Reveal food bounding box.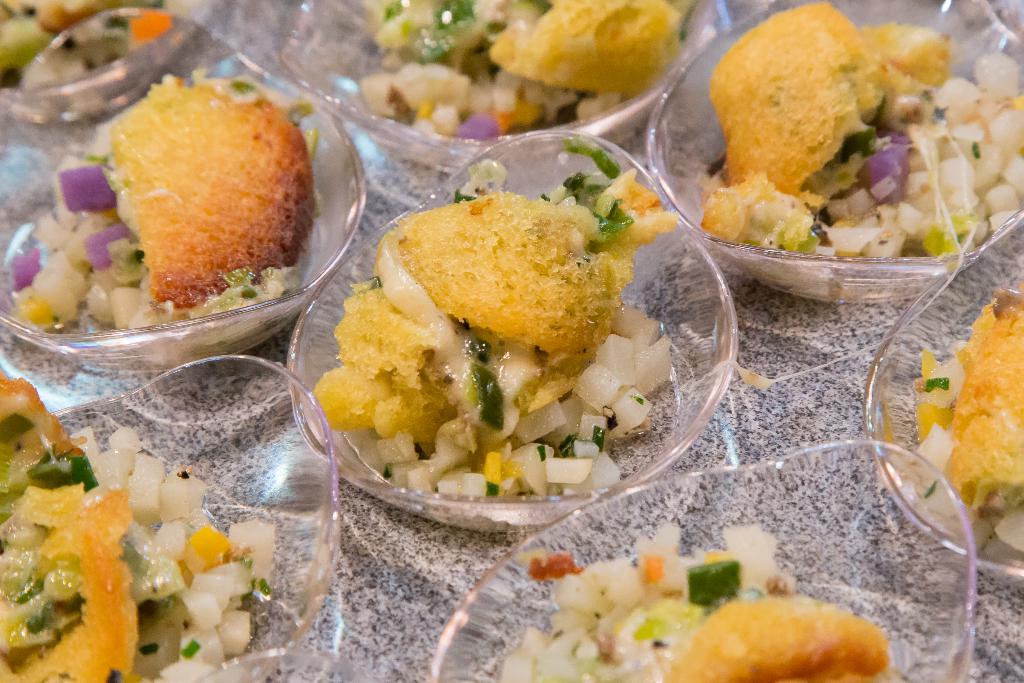
Revealed: detection(0, 0, 192, 96).
